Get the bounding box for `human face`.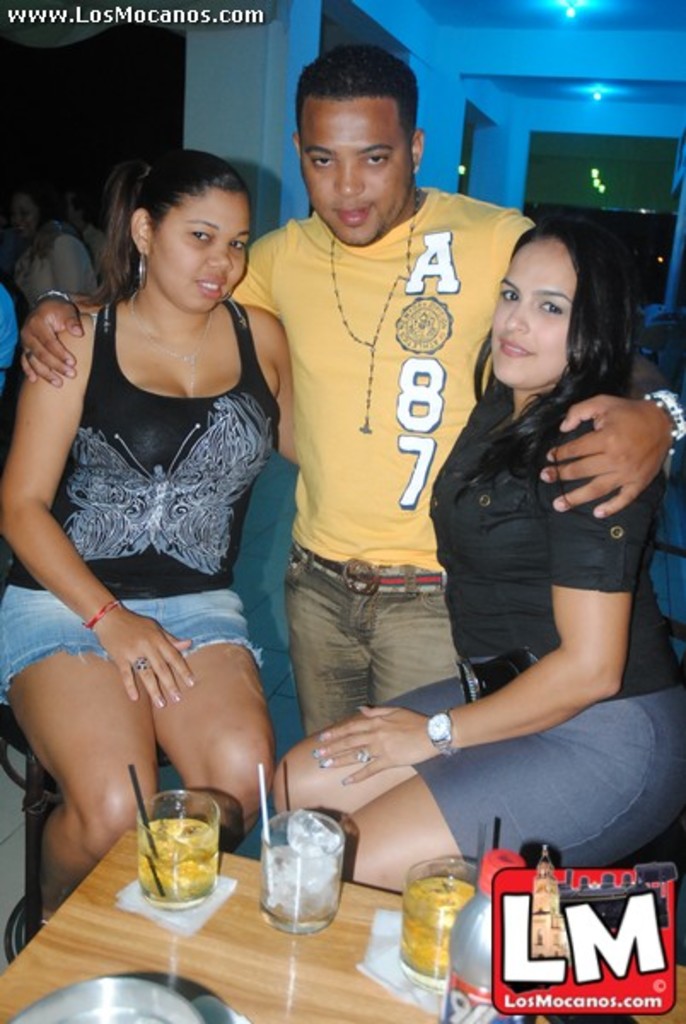
bbox=[143, 184, 253, 311].
